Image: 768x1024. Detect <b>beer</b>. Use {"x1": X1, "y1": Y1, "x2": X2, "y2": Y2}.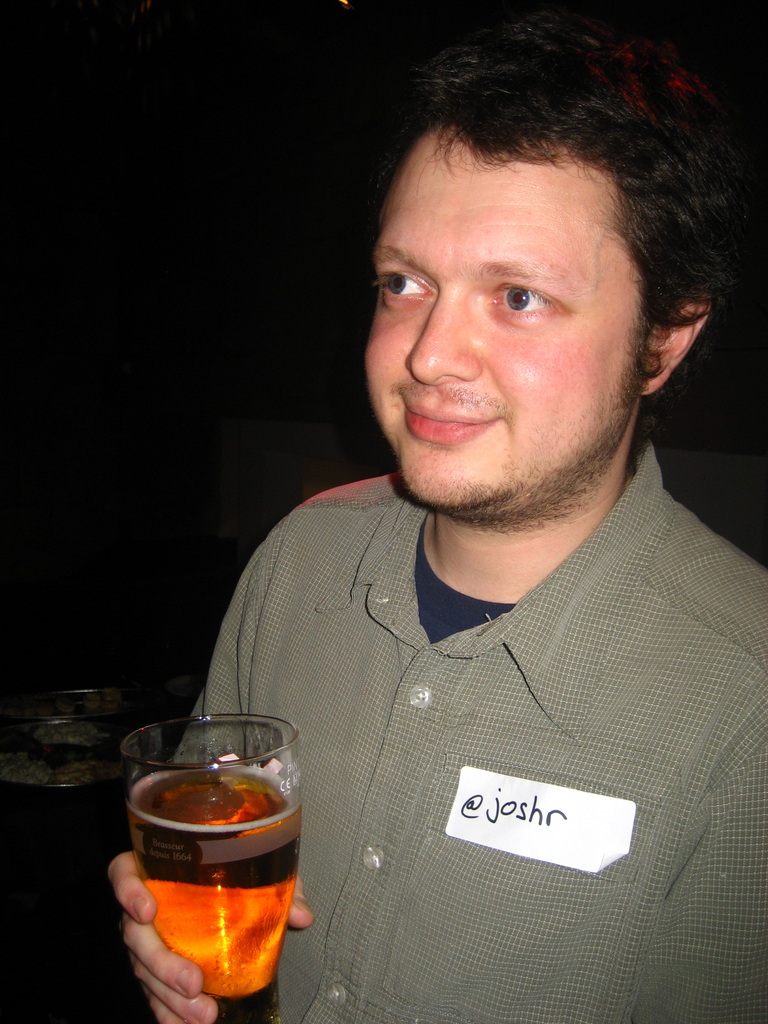
{"x1": 131, "y1": 774, "x2": 300, "y2": 1023}.
